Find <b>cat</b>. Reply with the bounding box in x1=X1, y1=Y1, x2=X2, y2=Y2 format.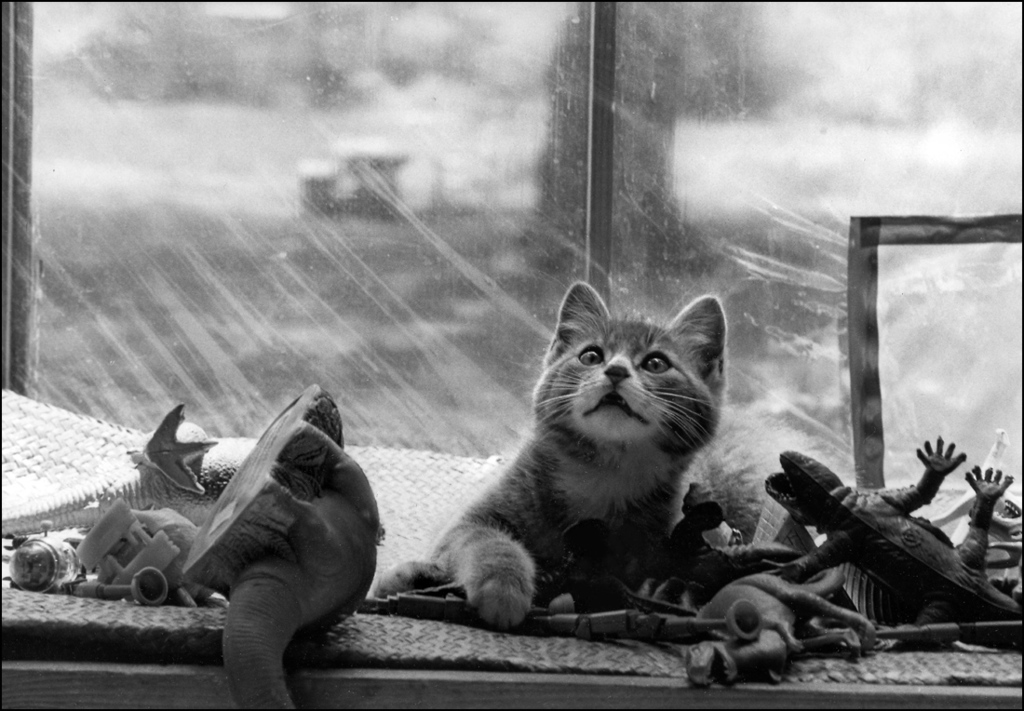
x1=375, y1=272, x2=848, y2=637.
